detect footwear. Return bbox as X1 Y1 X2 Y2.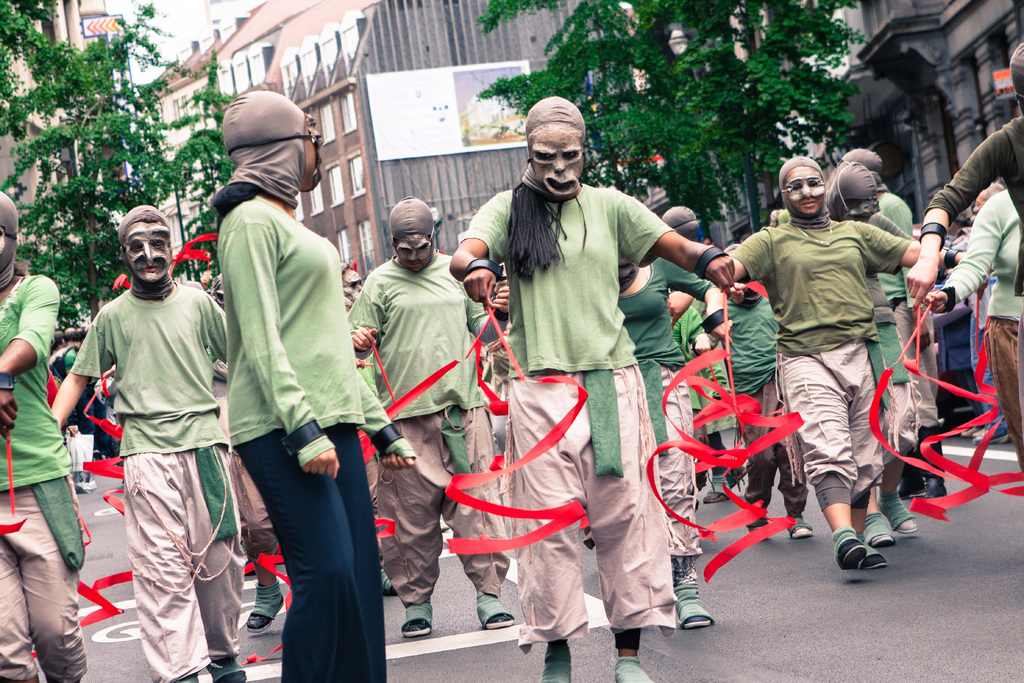
919 425 952 504.
